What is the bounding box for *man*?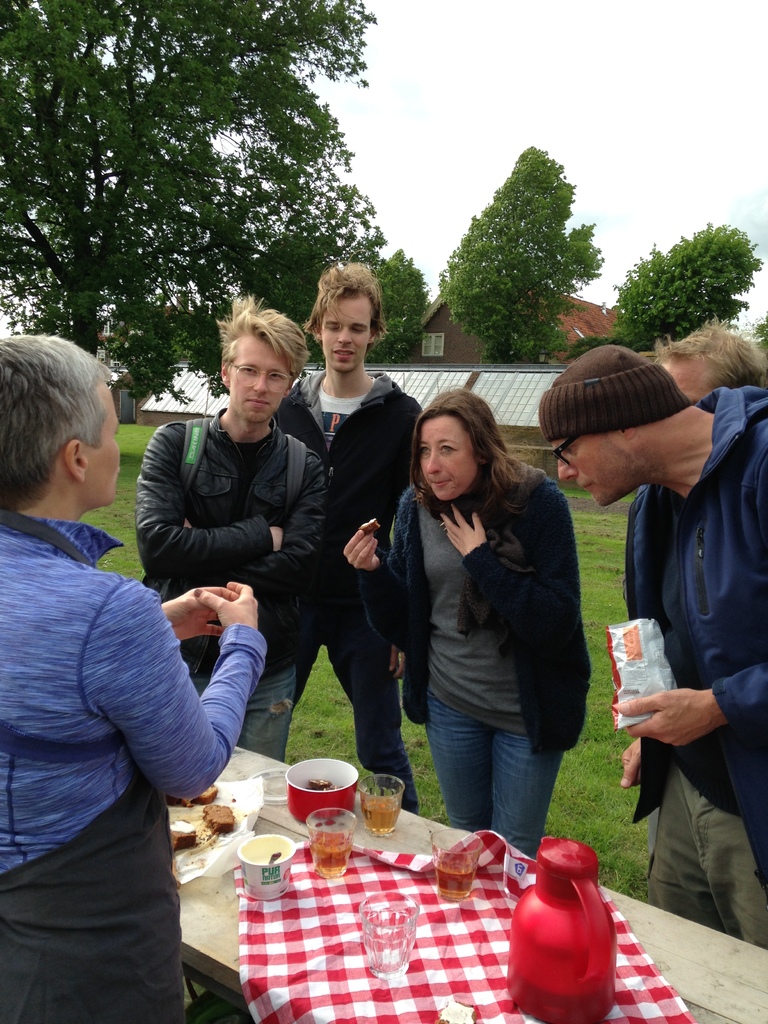
left=0, top=331, right=261, bottom=1023.
